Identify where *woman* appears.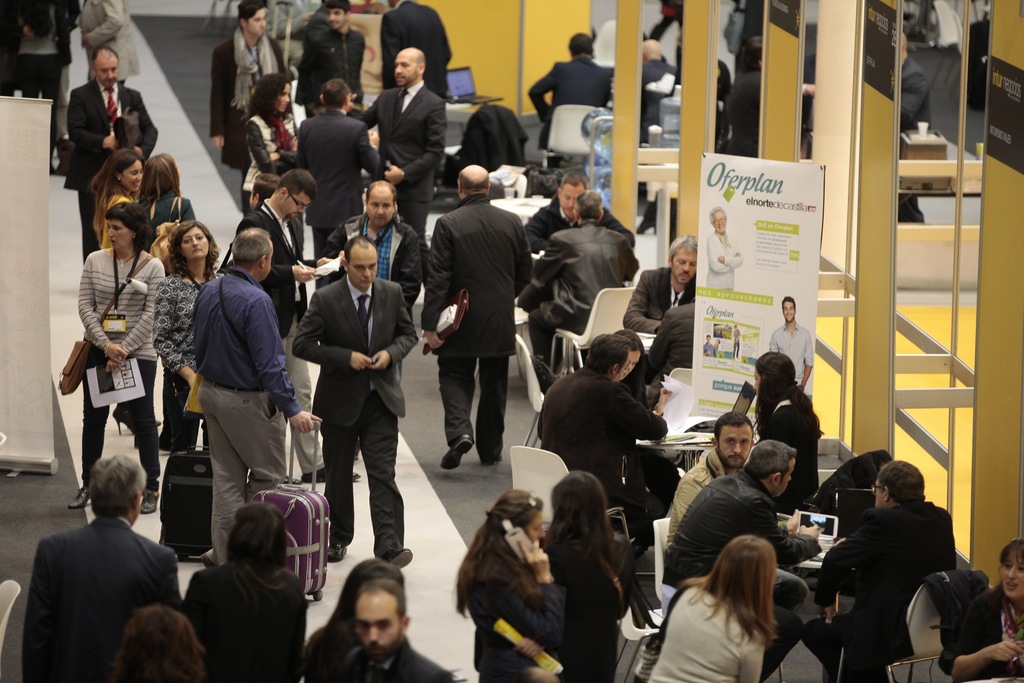
Appears at (150, 212, 223, 456).
